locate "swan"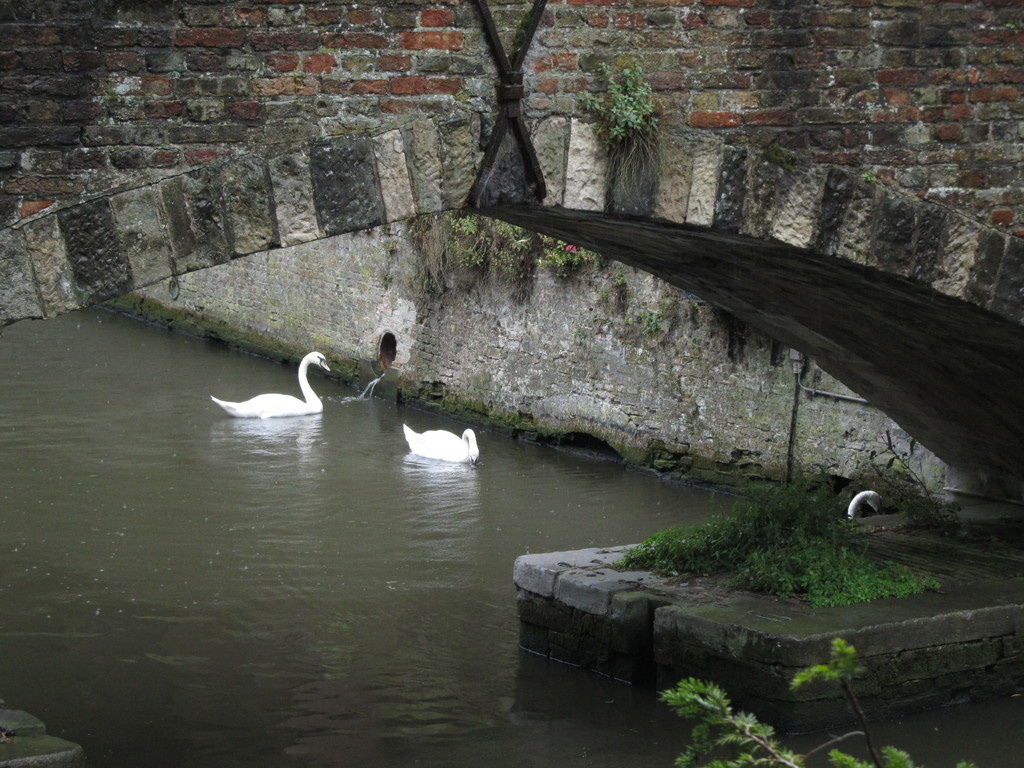
box(404, 412, 482, 486)
